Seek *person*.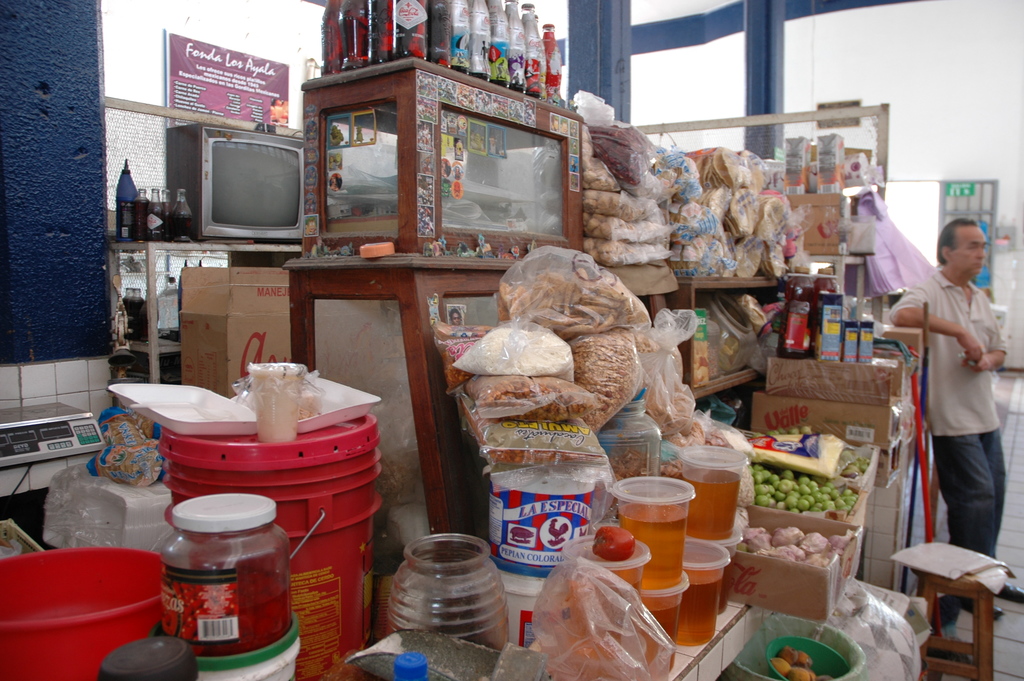
<bbox>886, 218, 1023, 618</bbox>.
